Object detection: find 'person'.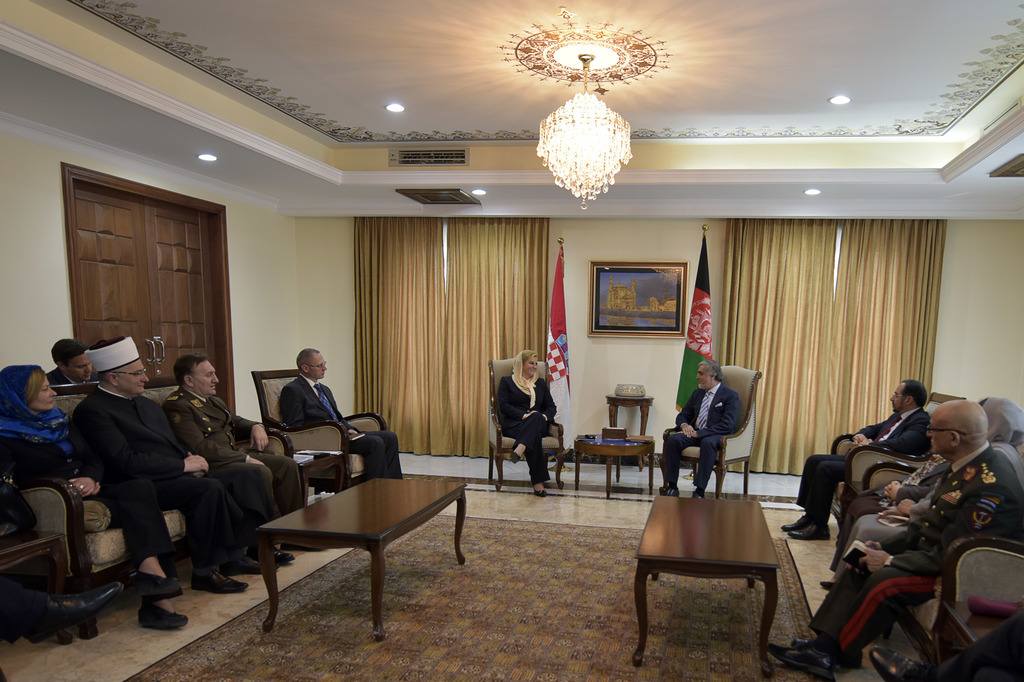
{"x1": 492, "y1": 344, "x2": 556, "y2": 494}.
